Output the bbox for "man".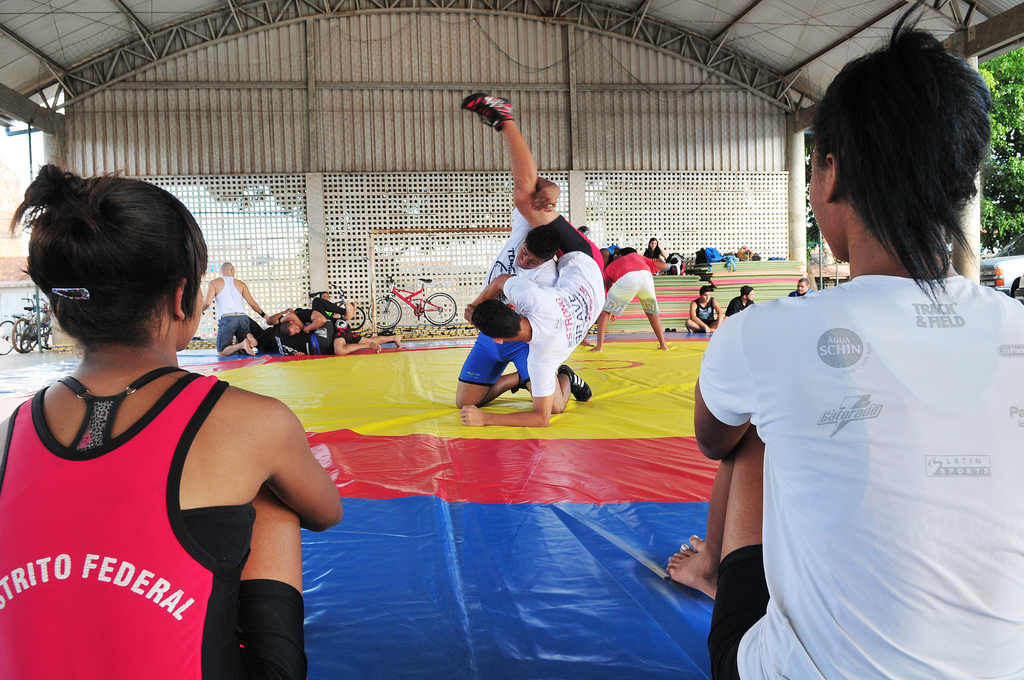
312/288/357/334.
